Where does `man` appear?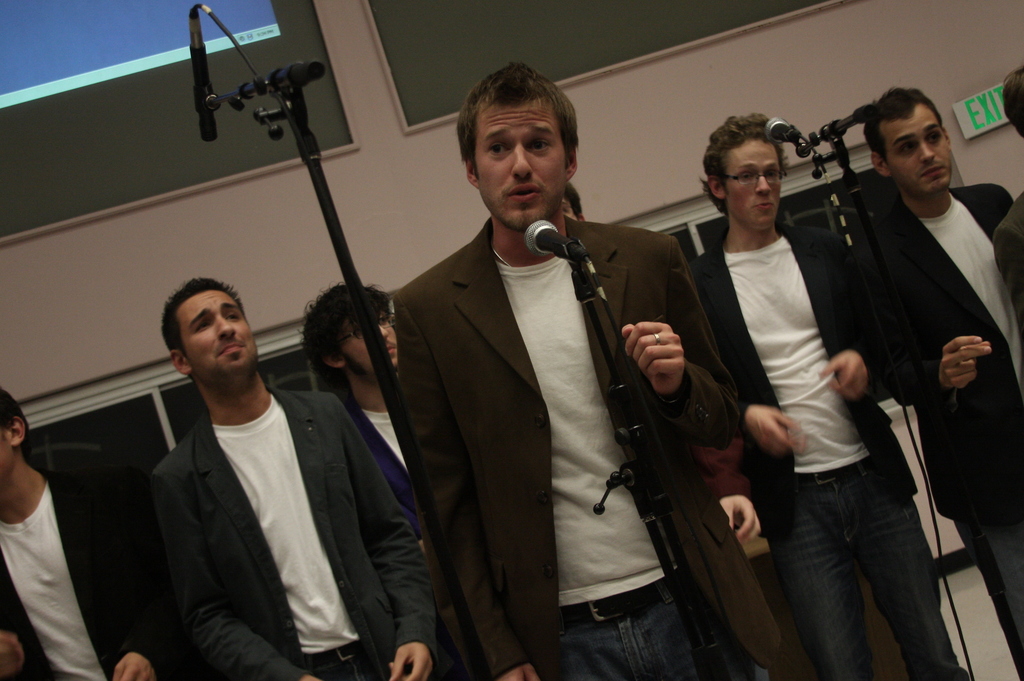
Appears at {"x1": 303, "y1": 282, "x2": 417, "y2": 485}.
